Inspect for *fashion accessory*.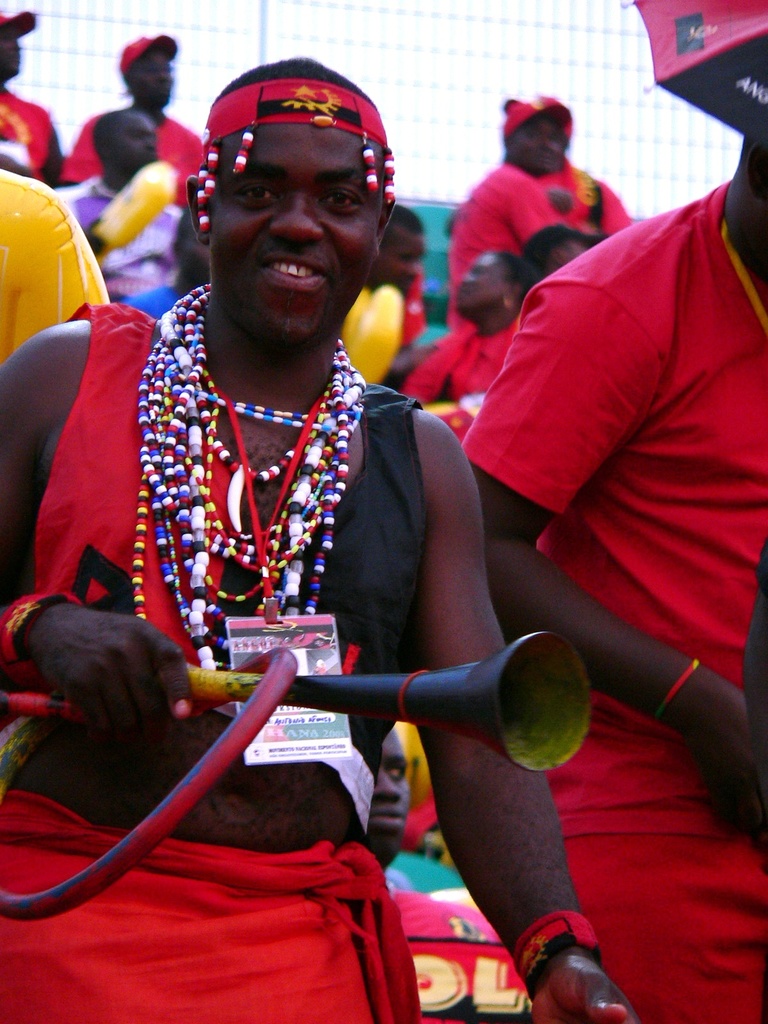
Inspection: select_region(499, 92, 576, 147).
